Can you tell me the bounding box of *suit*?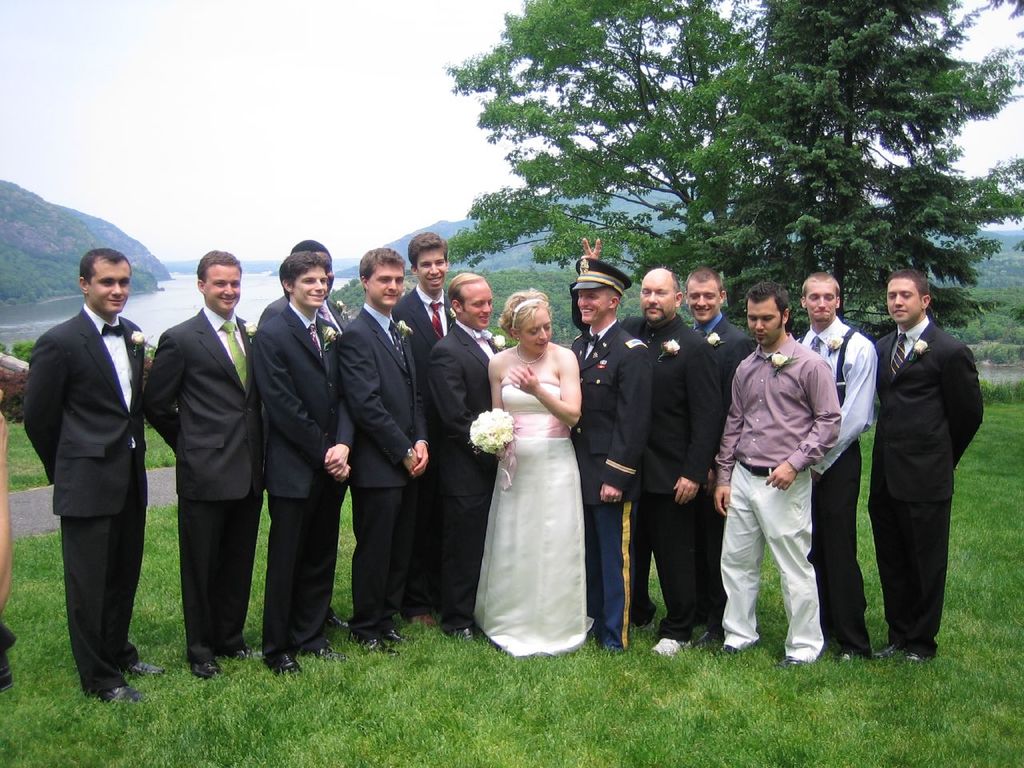
pyautogui.locateOnScreen(21, 306, 146, 698).
